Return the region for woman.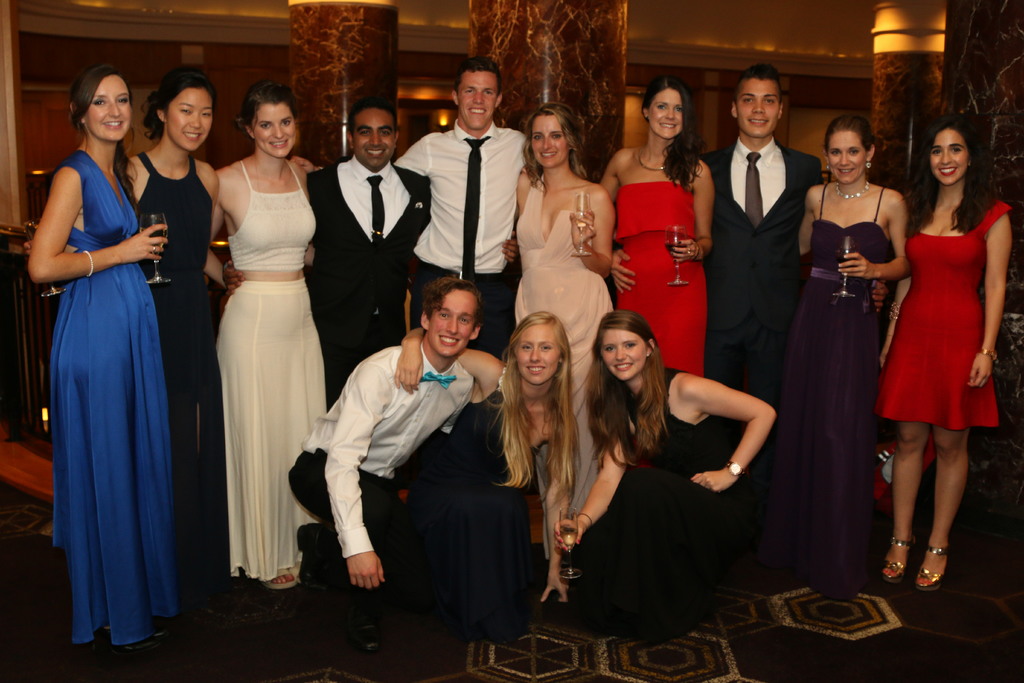
x1=765 y1=115 x2=911 y2=600.
